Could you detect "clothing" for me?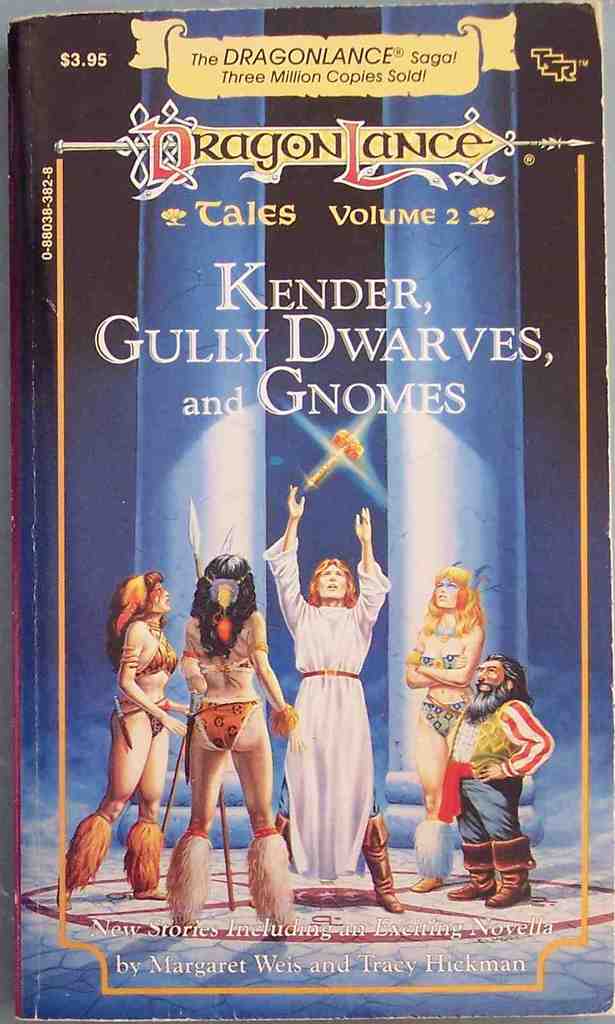
Detection result: box(282, 565, 390, 881).
